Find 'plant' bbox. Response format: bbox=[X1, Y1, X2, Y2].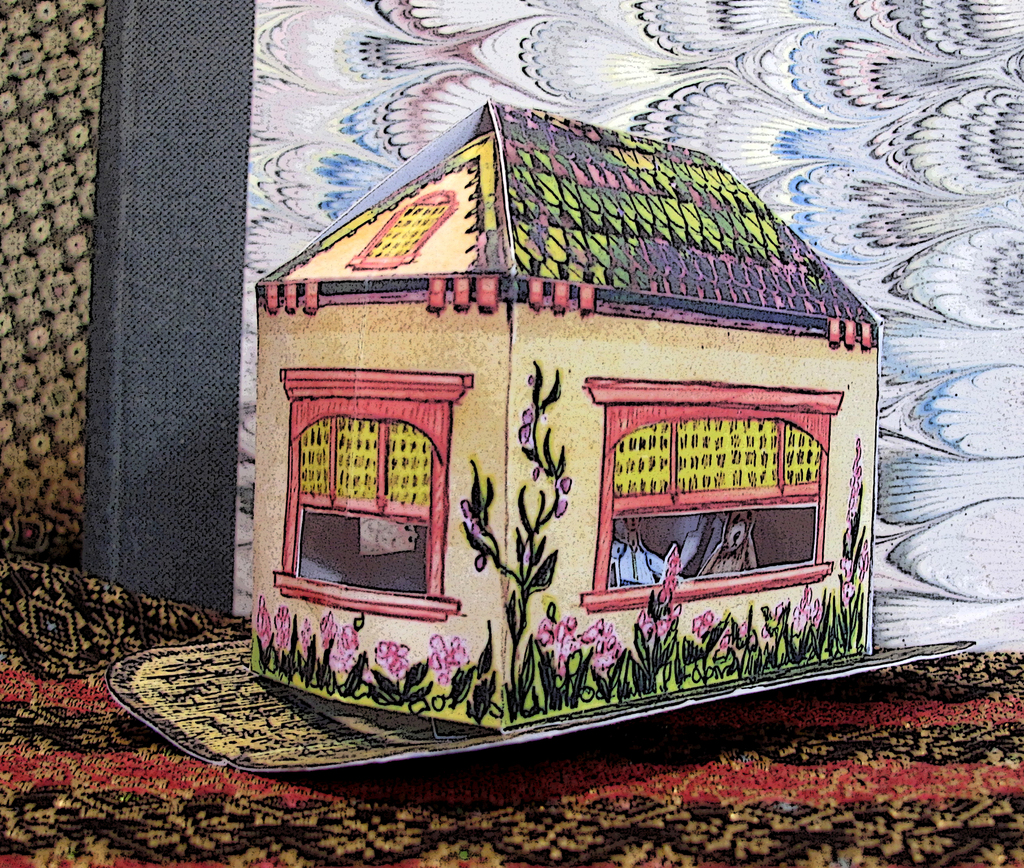
bbox=[370, 652, 413, 707].
